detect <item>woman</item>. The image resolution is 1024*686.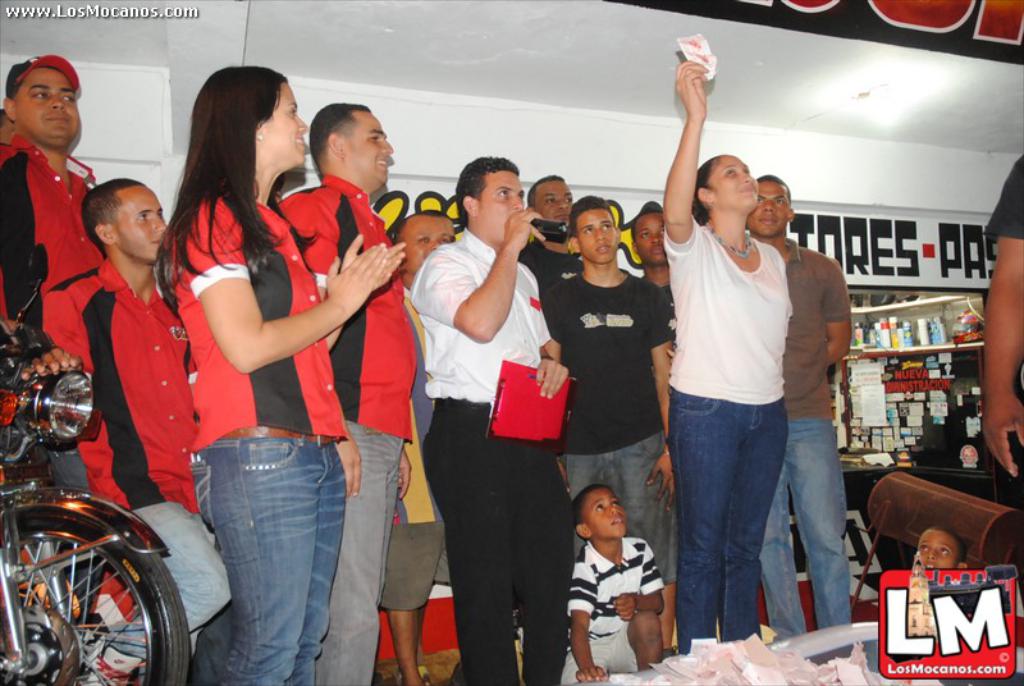
[x1=660, y1=56, x2=794, y2=648].
